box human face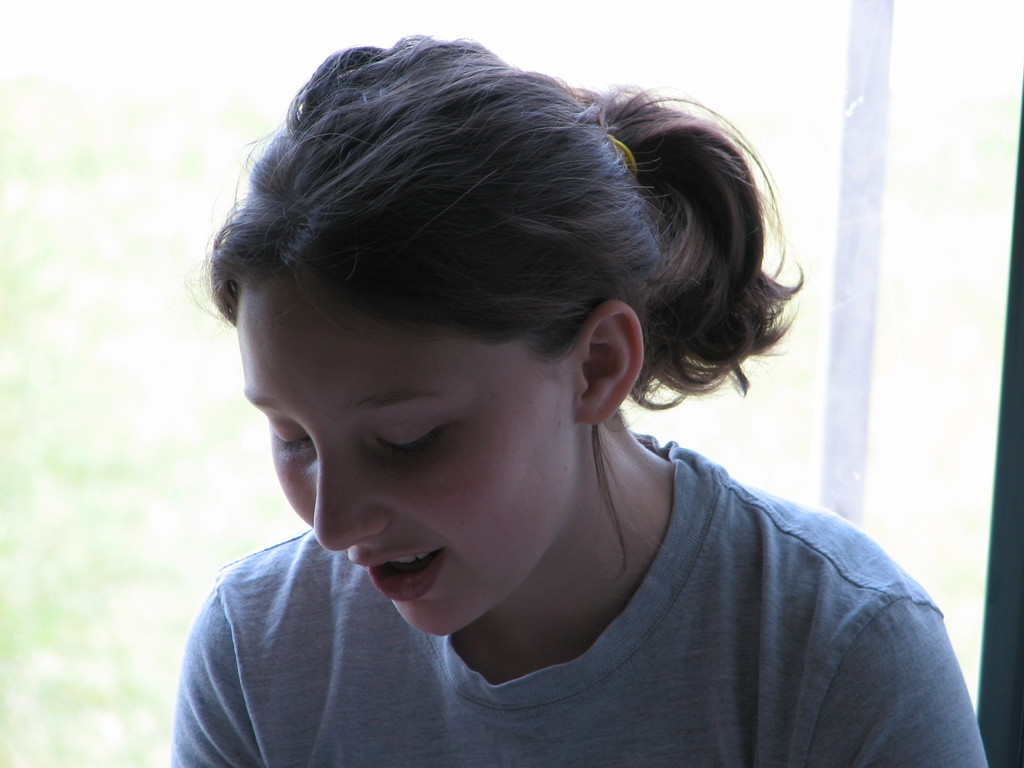
x1=241, y1=276, x2=578, y2=631
